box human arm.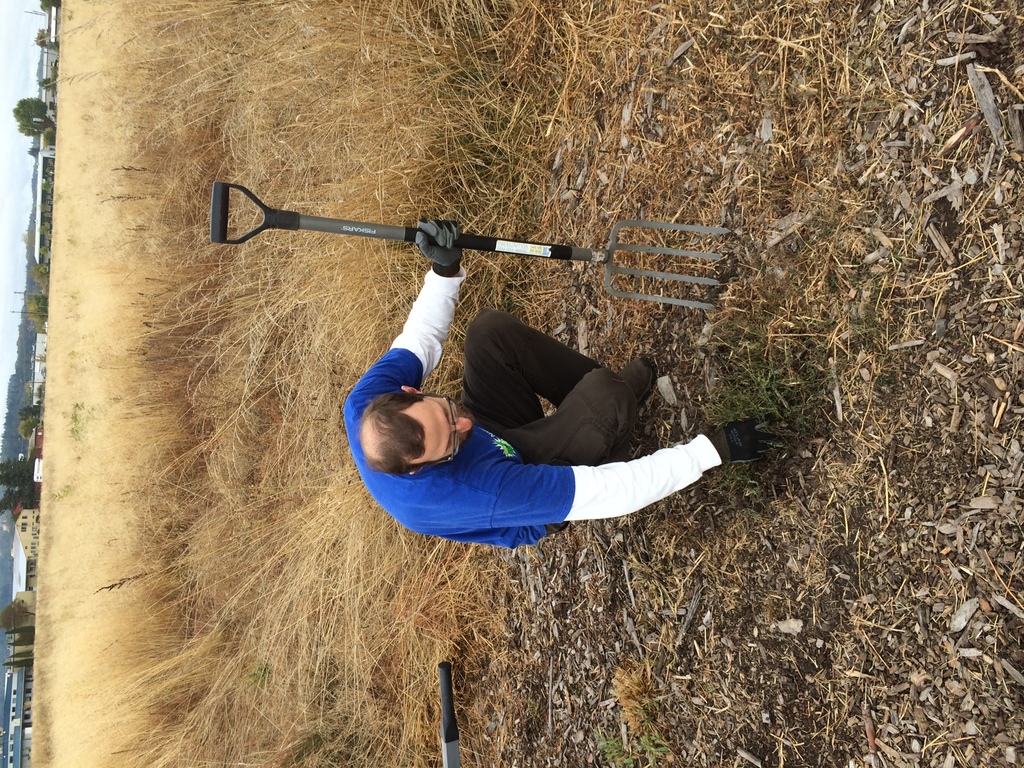
locate(366, 219, 456, 381).
